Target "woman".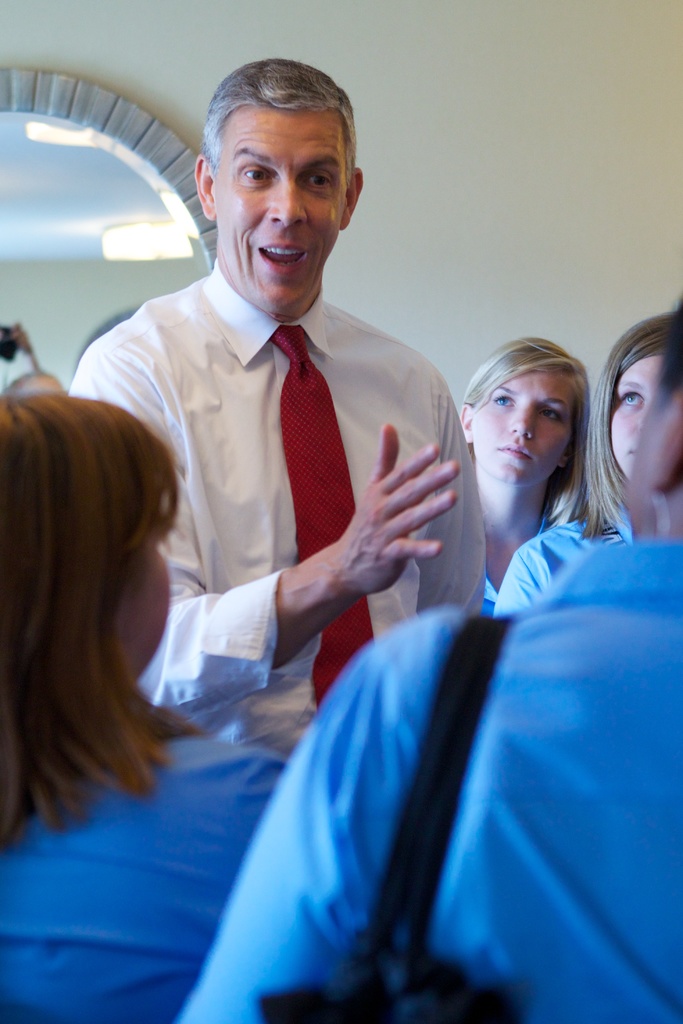
Target region: 490 307 677 610.
